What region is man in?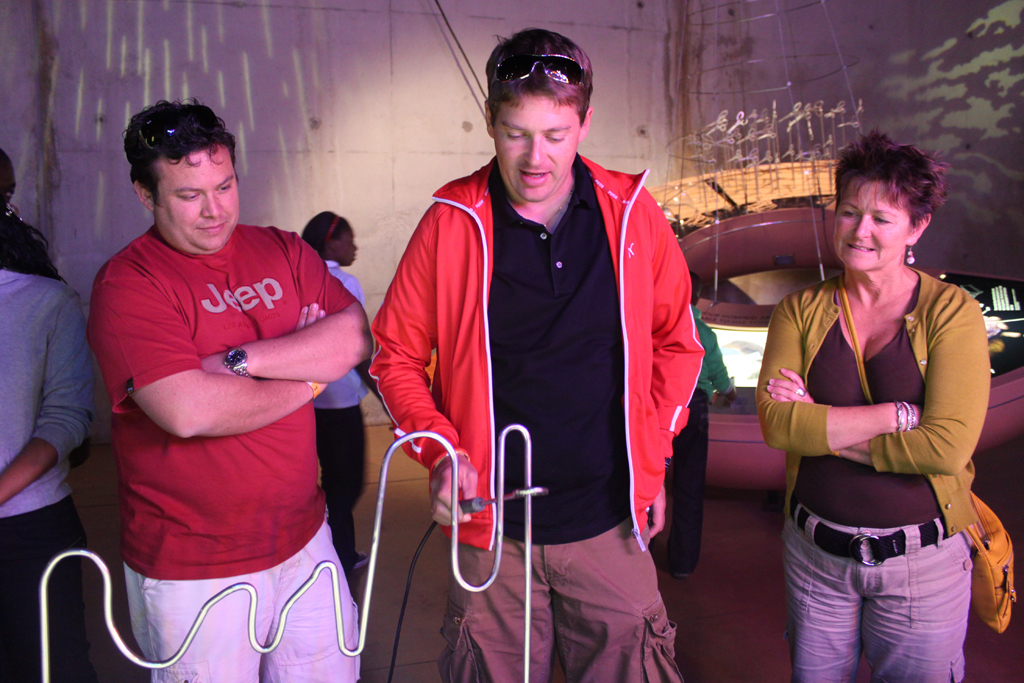
<box>357,39,723,661</box>.
